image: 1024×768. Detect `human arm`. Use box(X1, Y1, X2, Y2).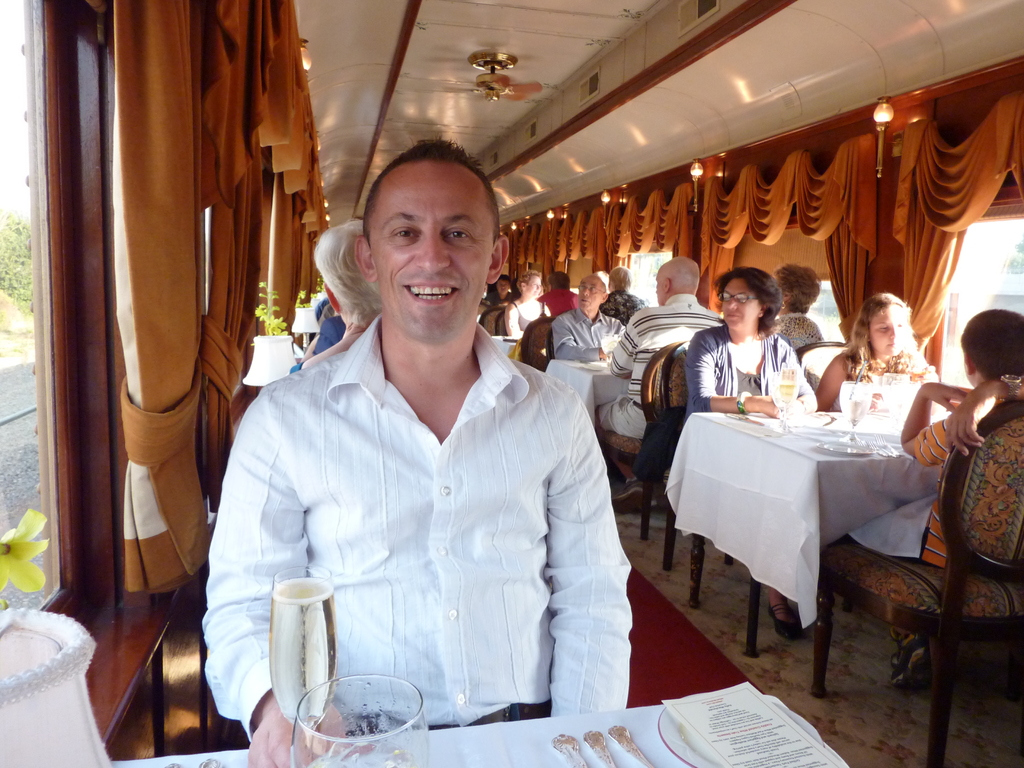
box(547, 312, 616, 365).
